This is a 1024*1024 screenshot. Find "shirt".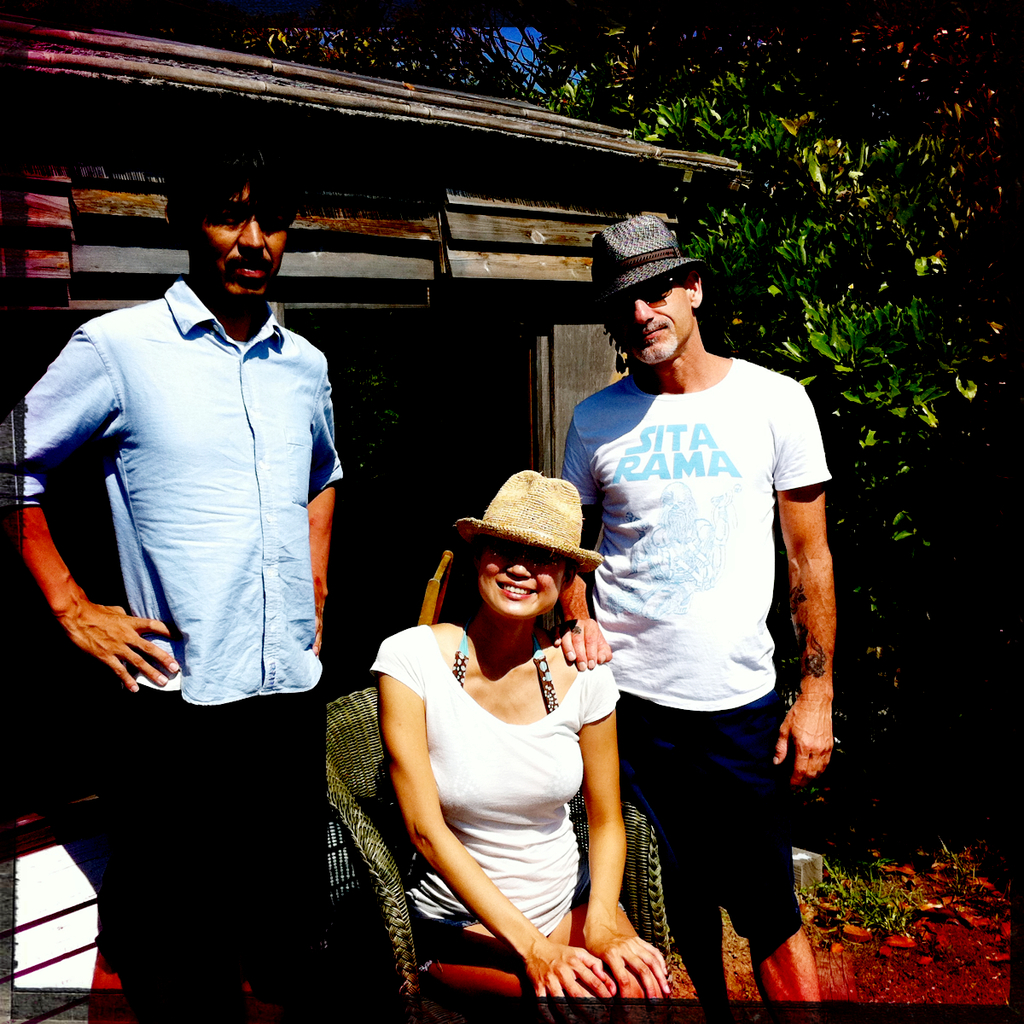
Bounding box: (7, 277, 344, 704).
